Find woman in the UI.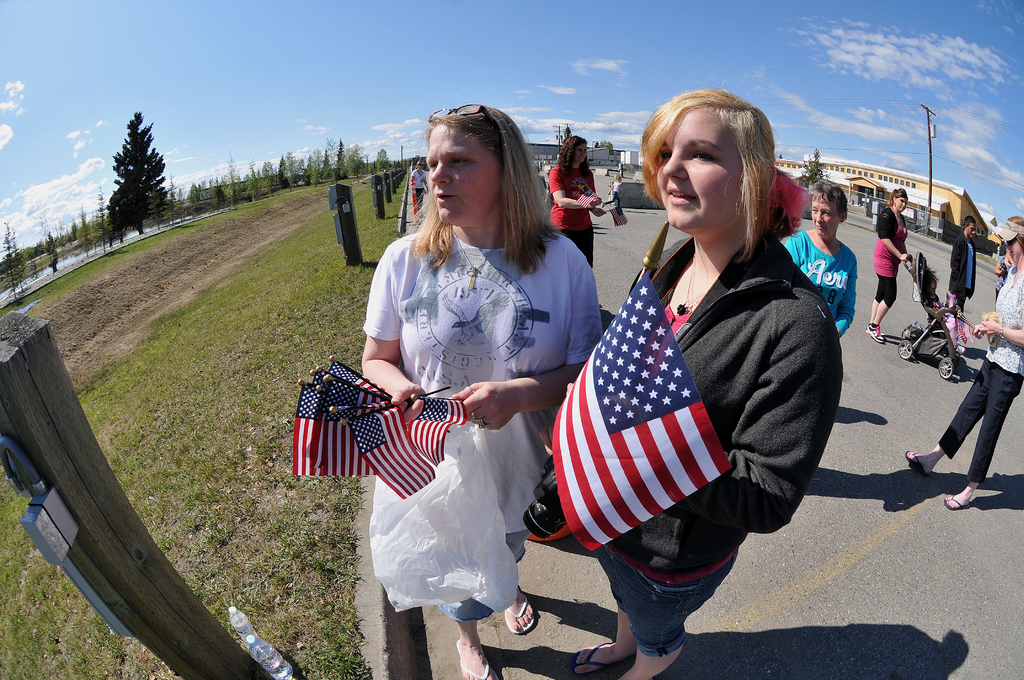
UI element at crop(548, 84, 837, 679).
